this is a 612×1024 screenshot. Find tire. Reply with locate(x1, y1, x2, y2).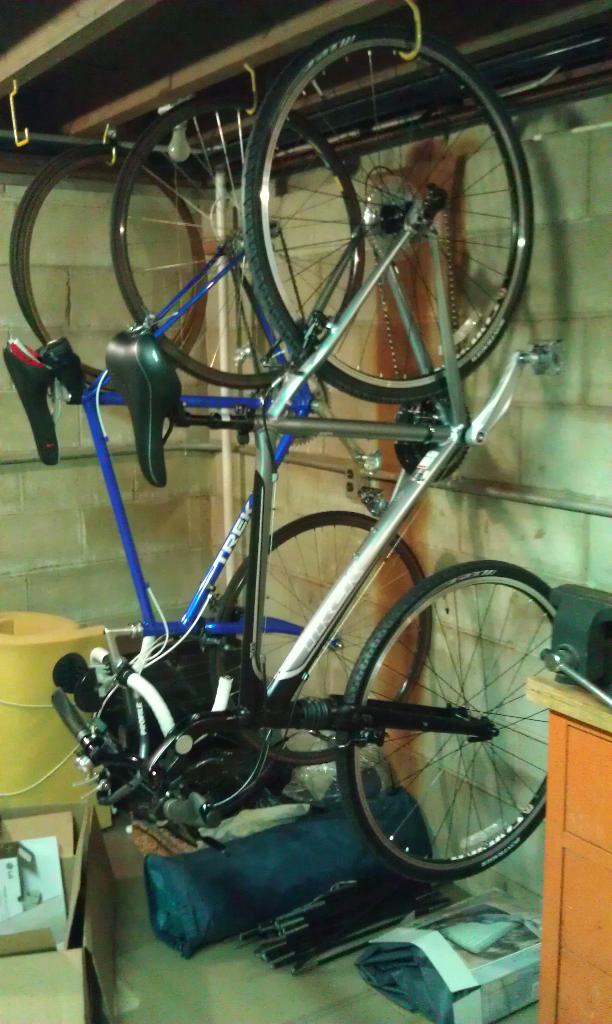
locate(216, 511, 428, 707).
